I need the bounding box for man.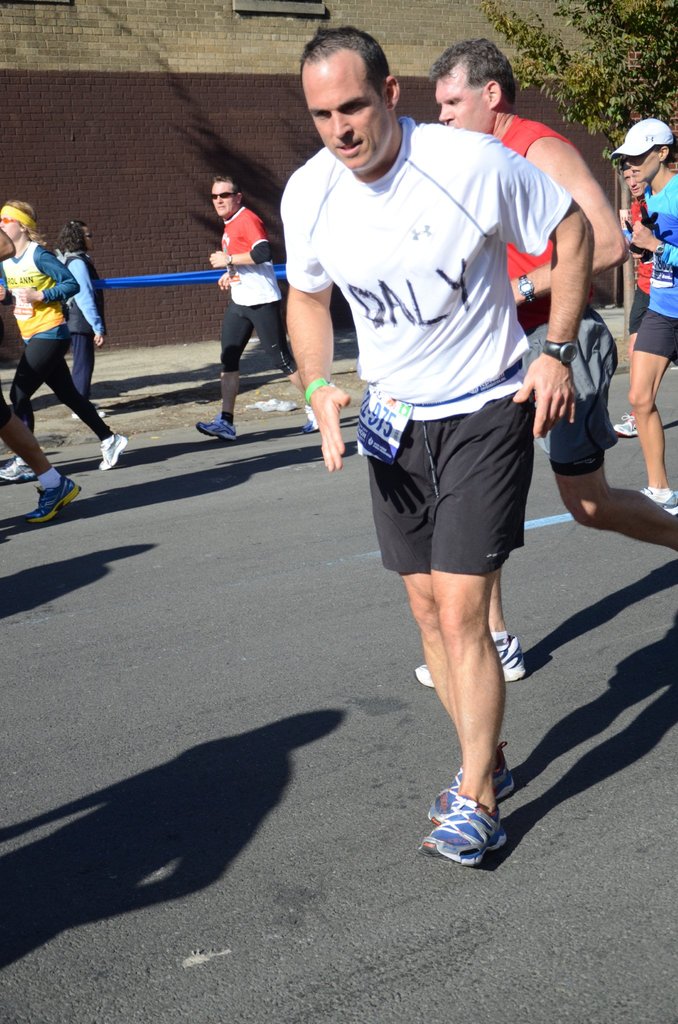
Here it is: detection(608, 118, 677, 513).
